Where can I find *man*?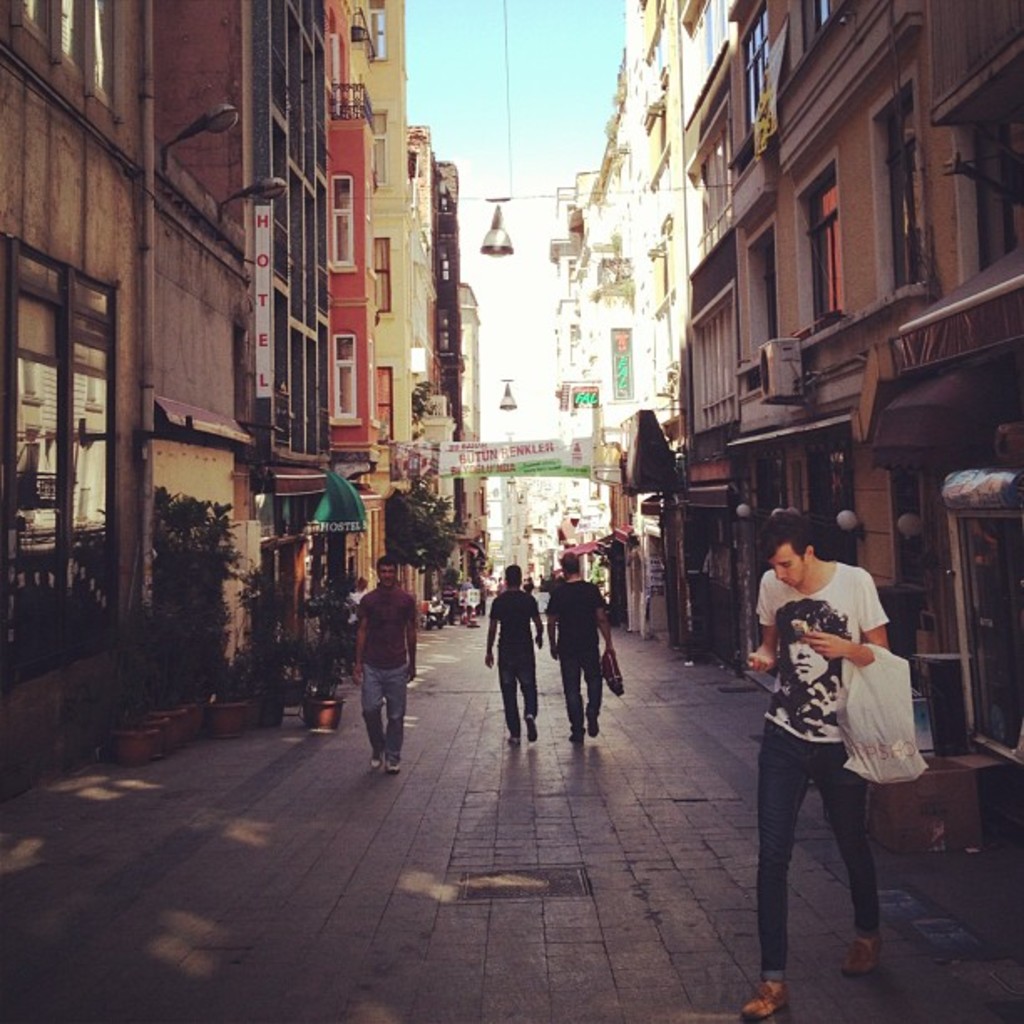
You can find it at Rect(482, 561, 549, 740).
